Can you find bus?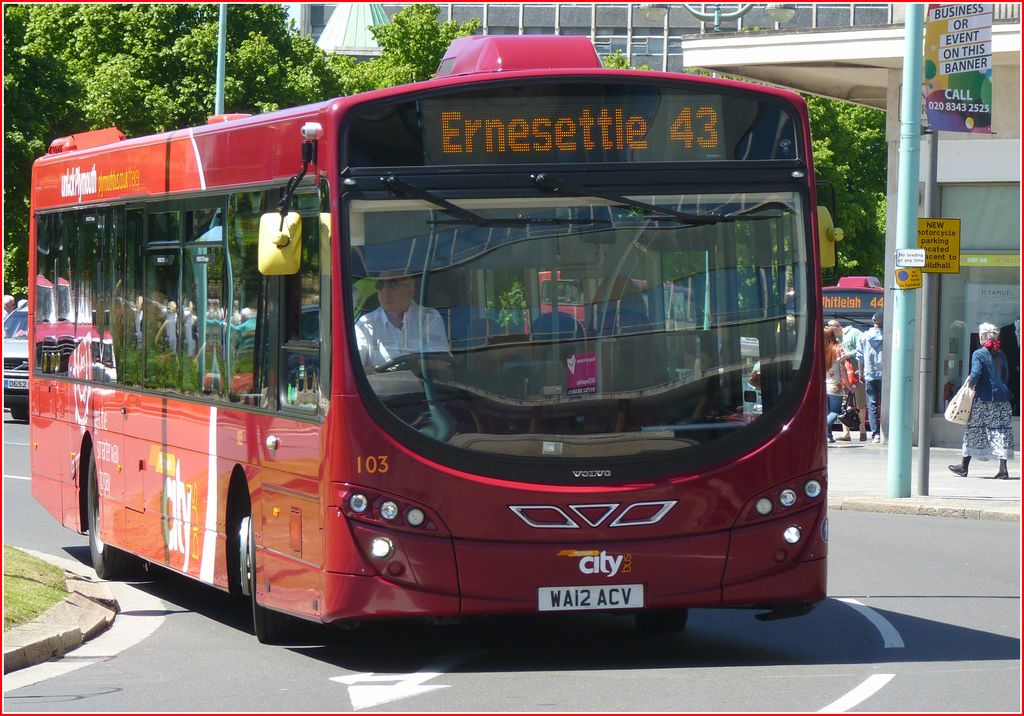
Yes, bounding box: 521:268:699:342.
